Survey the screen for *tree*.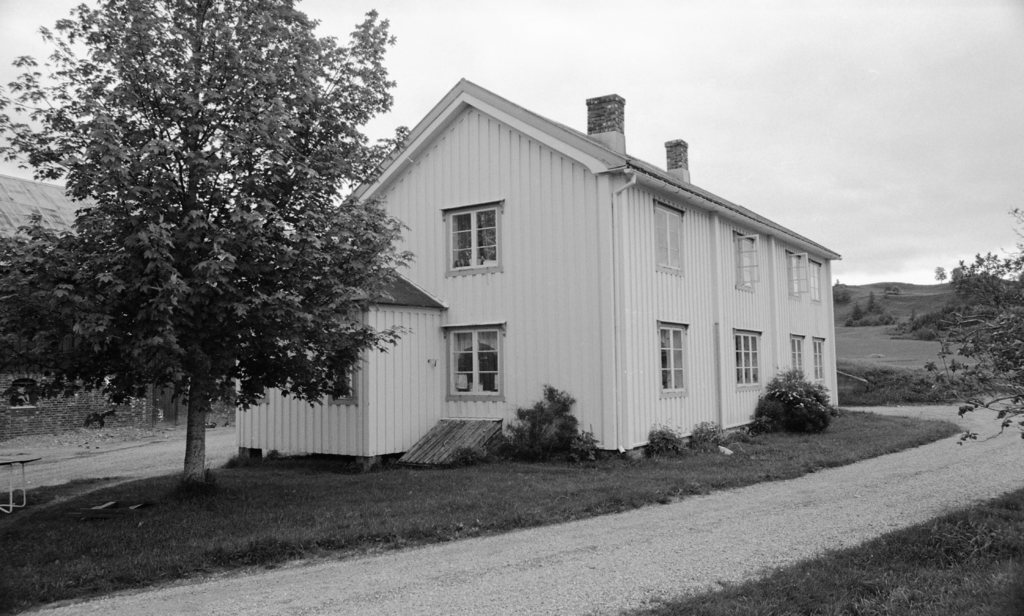
Survey found: 931,263,948,281.
